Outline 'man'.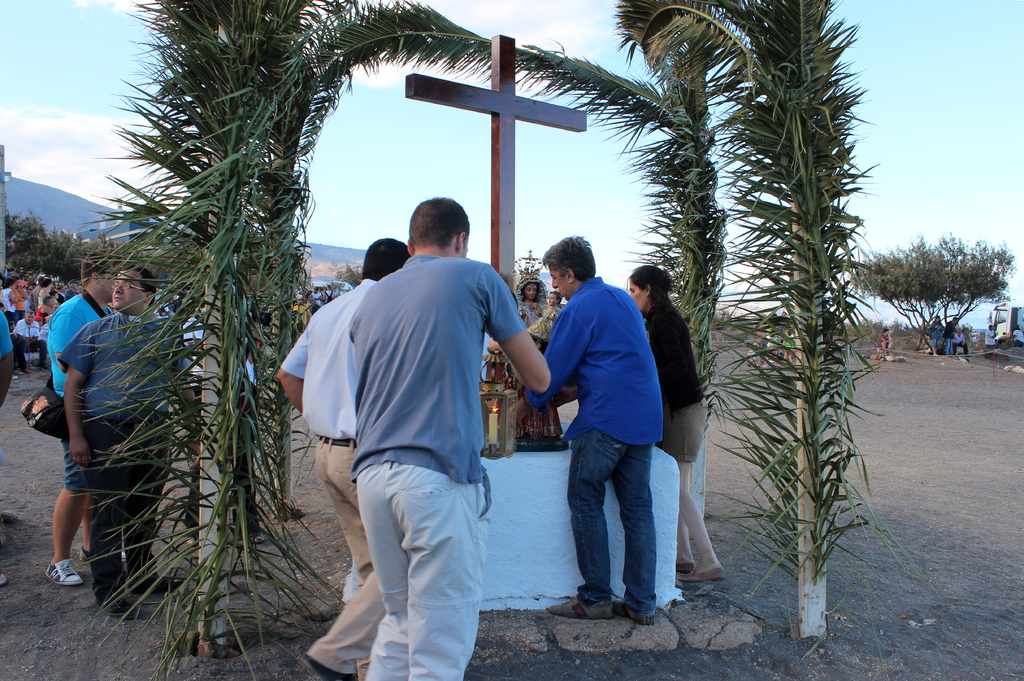
Outline: bbox=(986, 324, 996, 347).
